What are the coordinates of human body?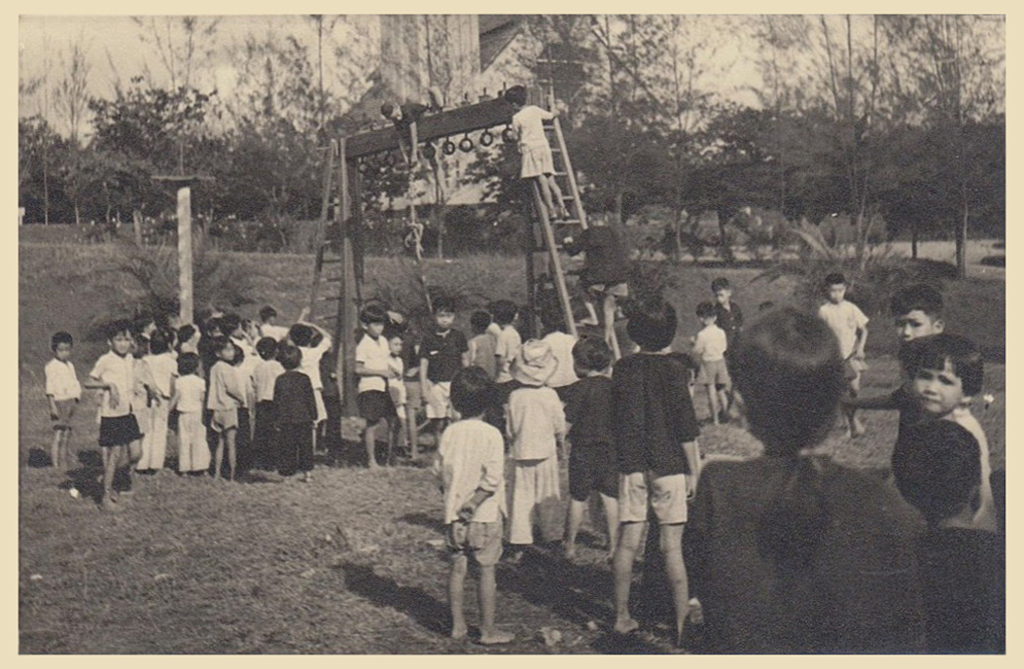
(43,336,82,480).
